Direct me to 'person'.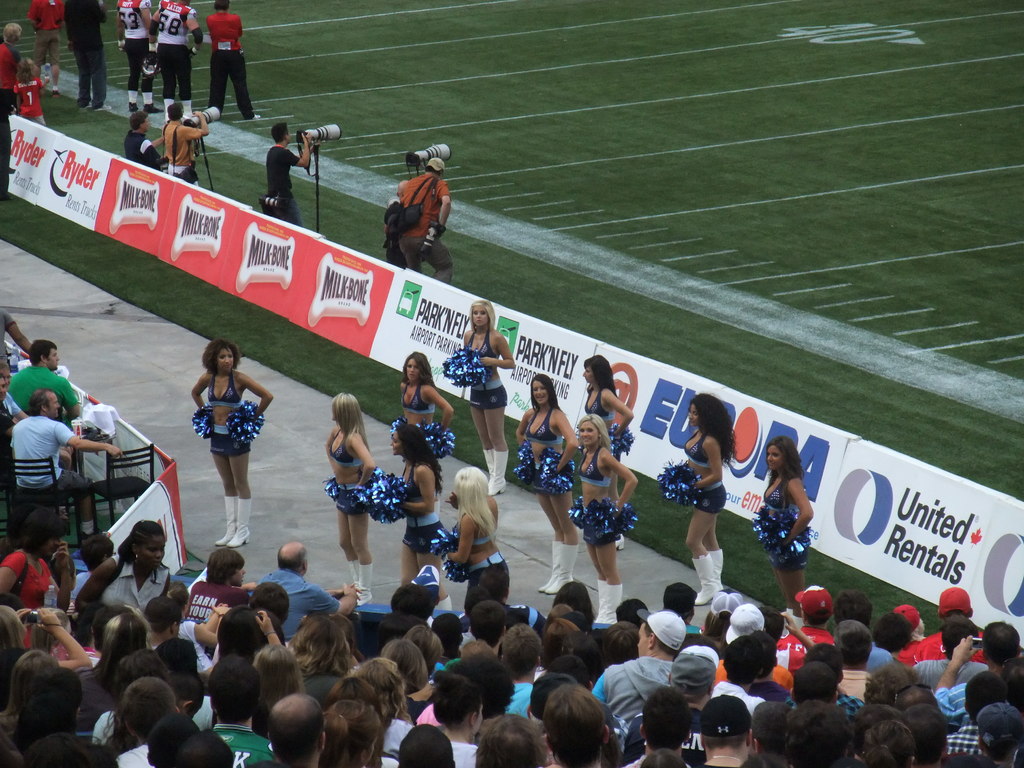
Direction: Rect(186, 547, 257, 623).
